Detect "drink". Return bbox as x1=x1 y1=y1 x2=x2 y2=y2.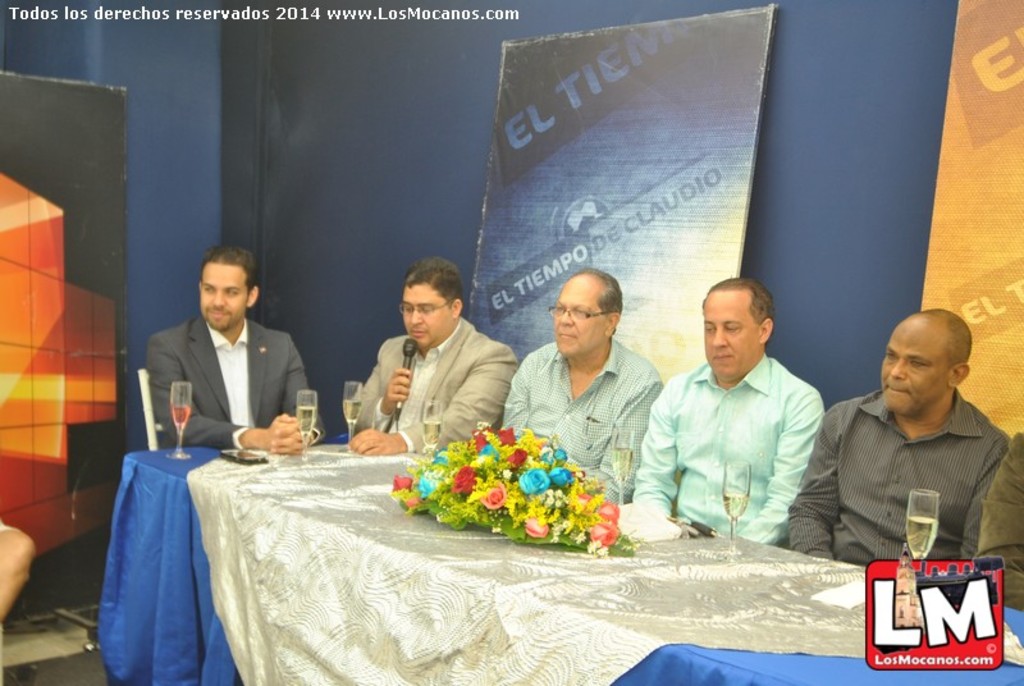
x1=908 y1=518 x2=938 y2=555.
